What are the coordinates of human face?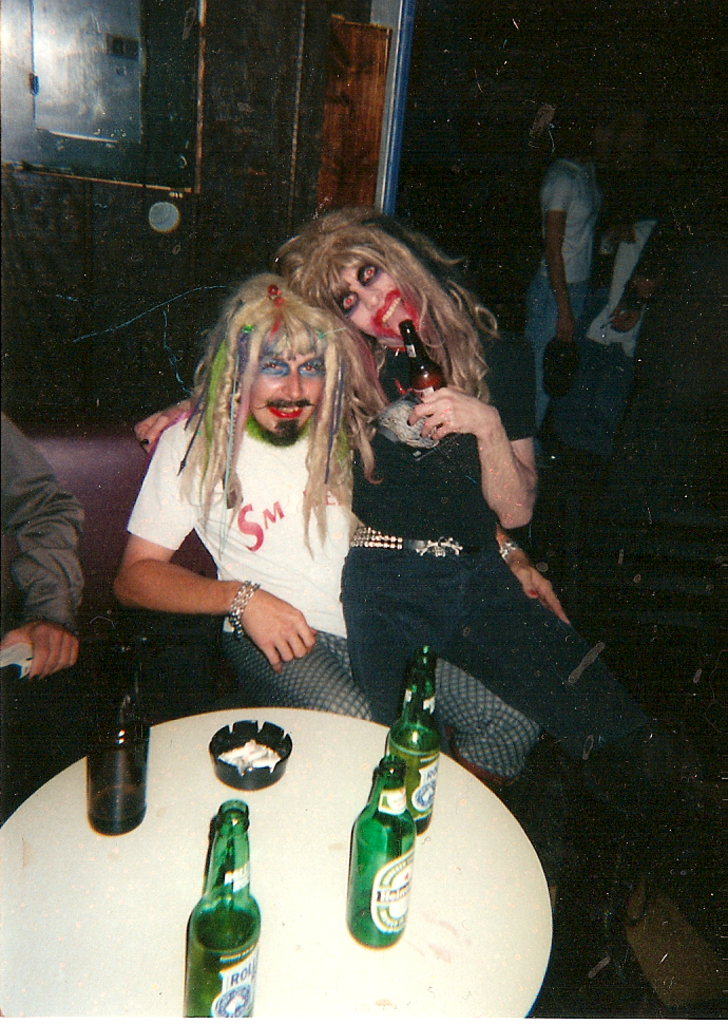
bbox(326, 265, 420, 343).
